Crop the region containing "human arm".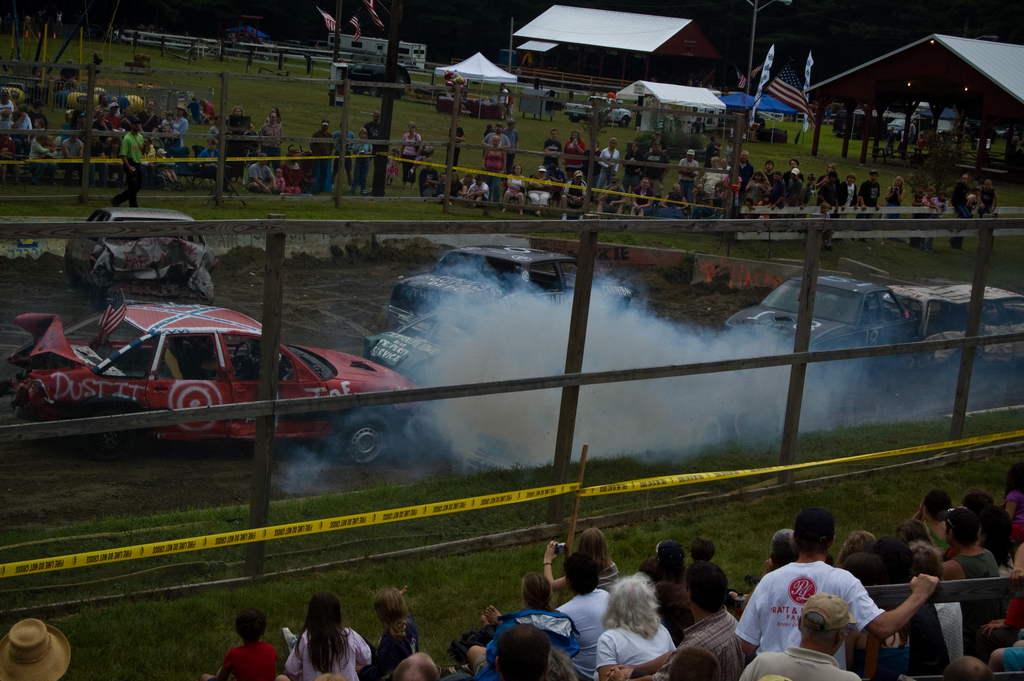
Crop region: bbox=(939, 562, 954, 580).
